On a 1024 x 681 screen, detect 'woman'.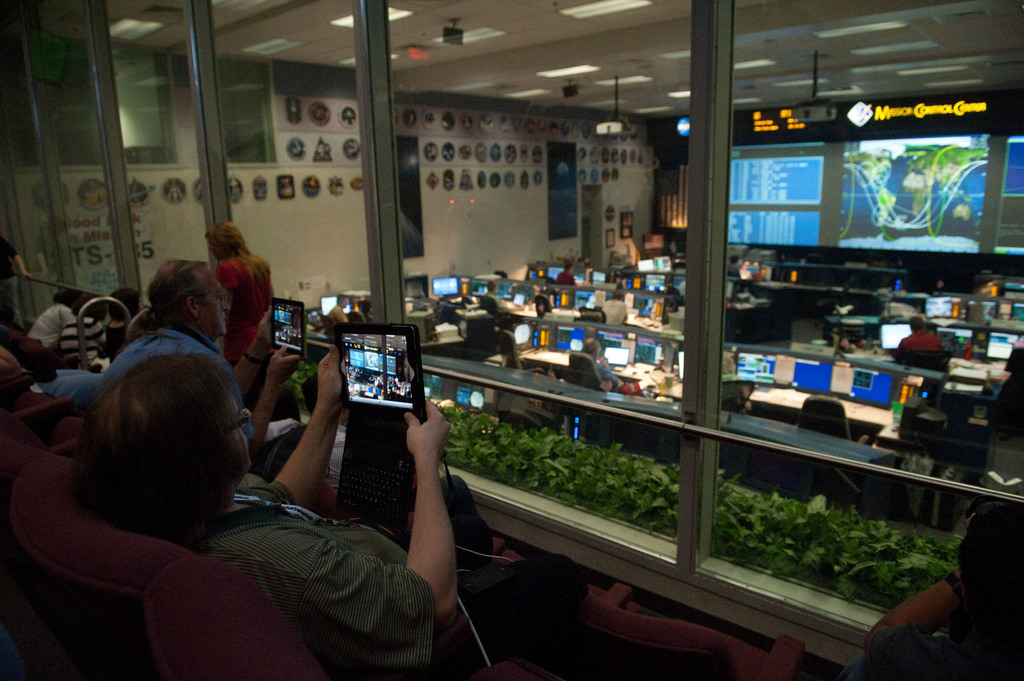
[189,214,275,386].
